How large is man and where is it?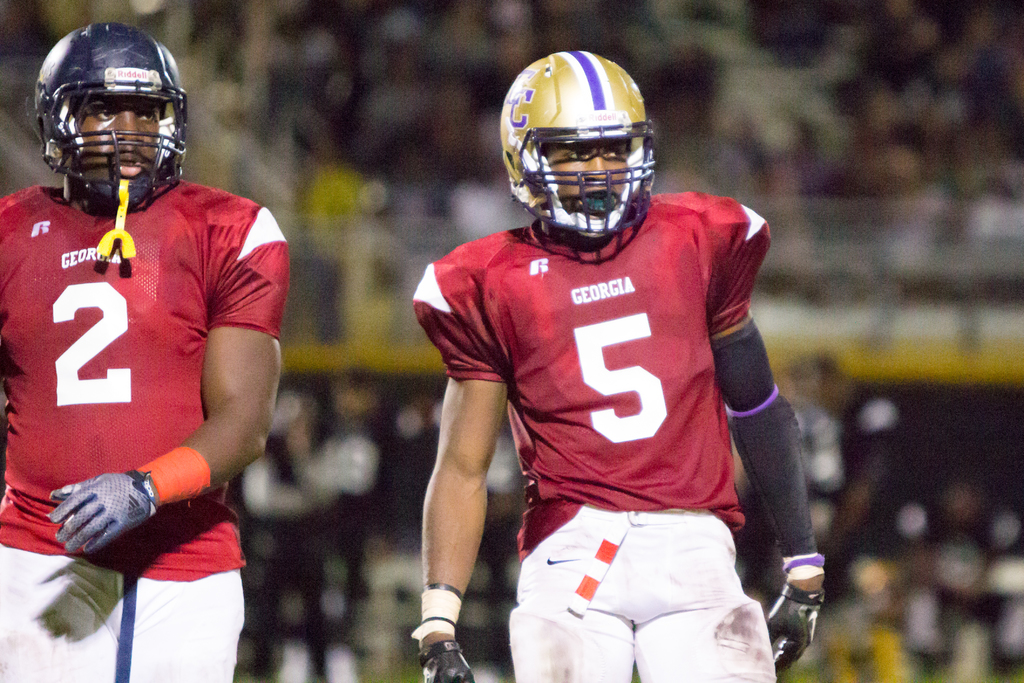
Bounding box: bbox=(12, 44, 292, 655).
